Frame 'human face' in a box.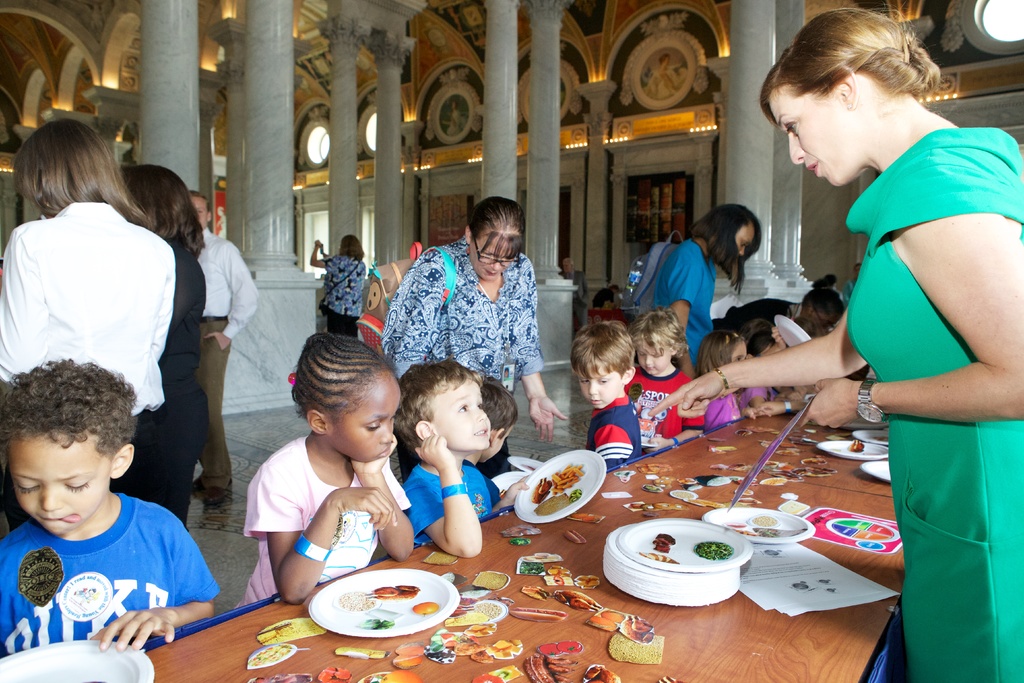
detection(637, 347, 673, 373).
